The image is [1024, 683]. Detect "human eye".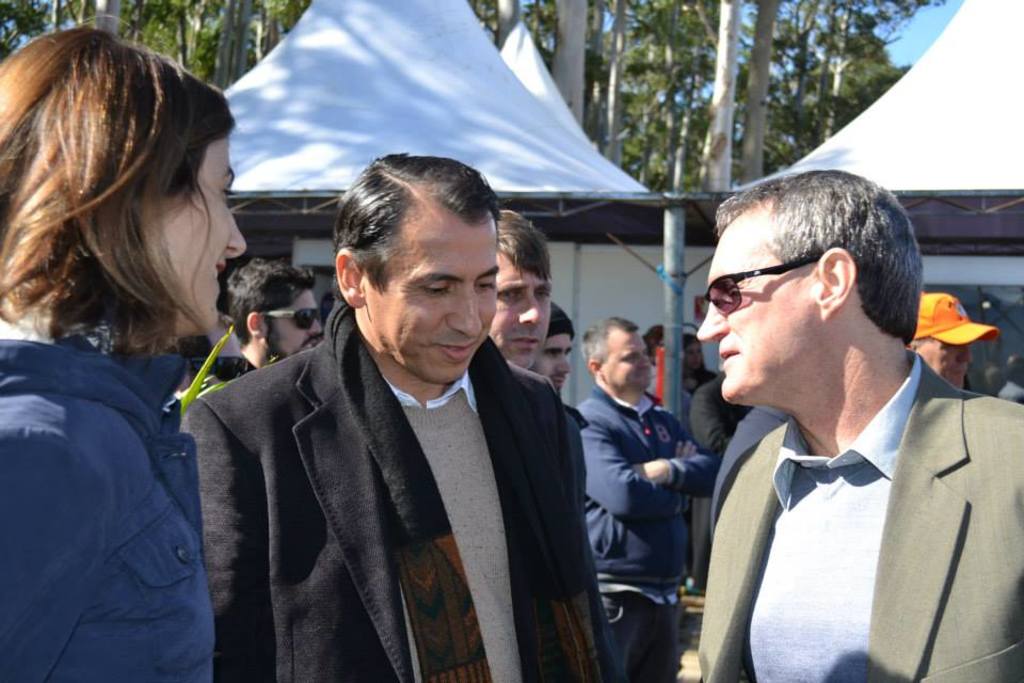
Detection: l=620, t=354, r=637, b=364.
